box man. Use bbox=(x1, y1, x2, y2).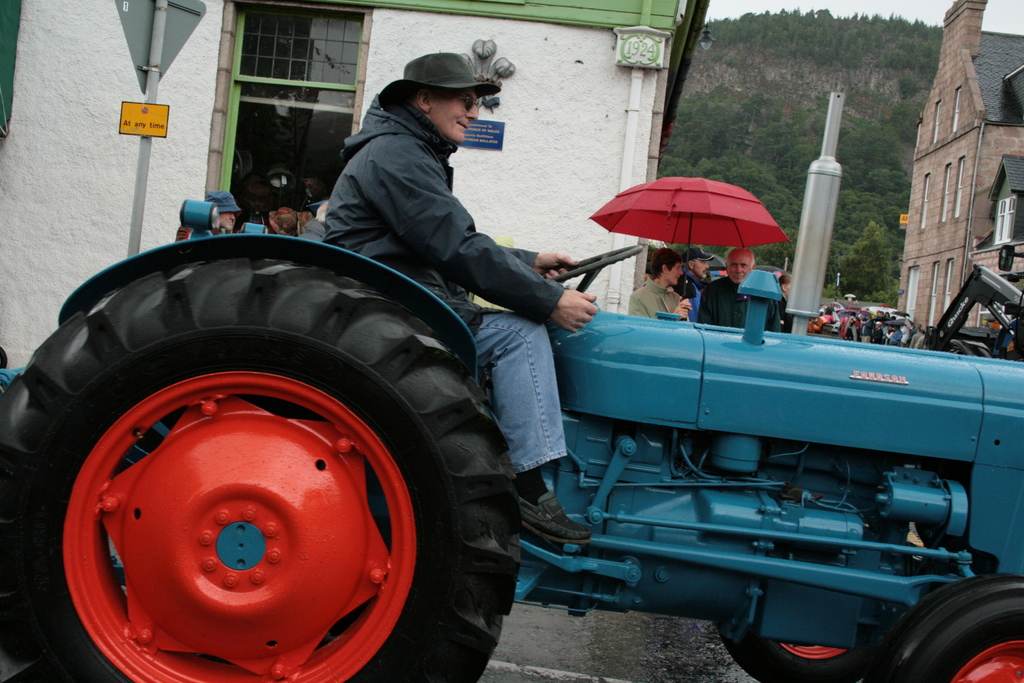
bbox=(320, 48, 594, 545).
